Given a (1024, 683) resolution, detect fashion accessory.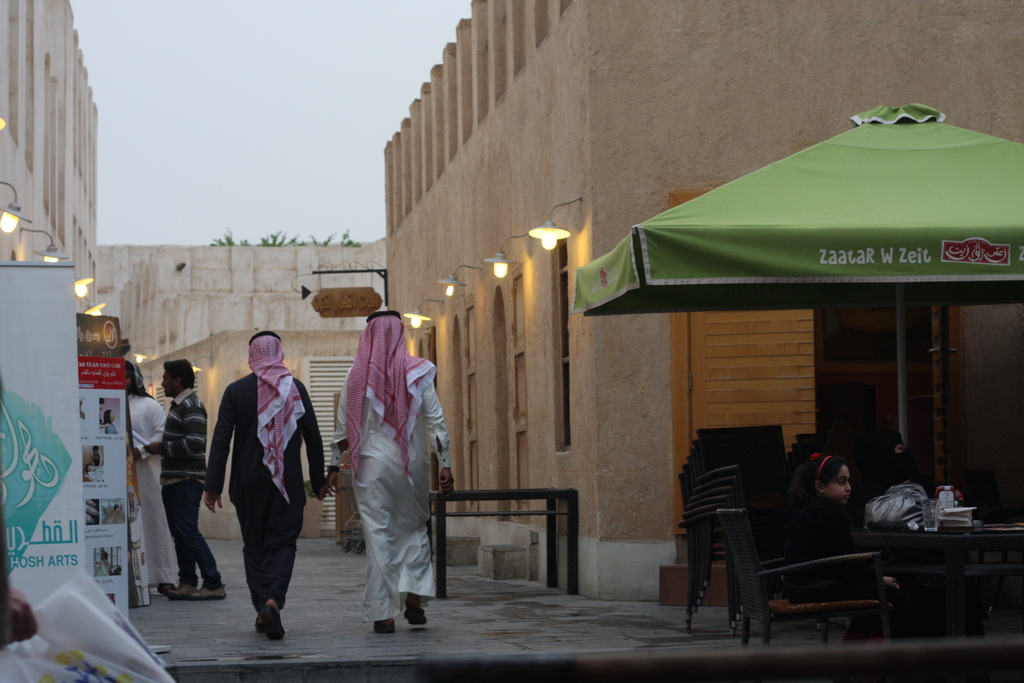
bbox(402, 593, 424, 624).
